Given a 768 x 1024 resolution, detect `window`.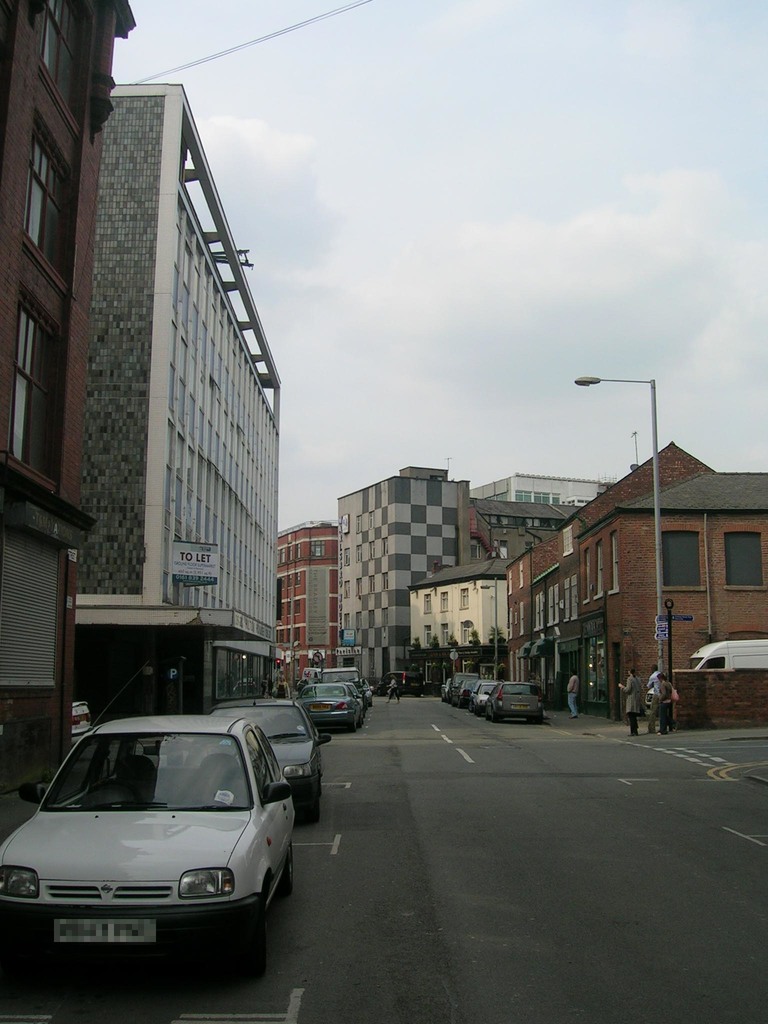
l=422, t=594, r=432, b=614.
